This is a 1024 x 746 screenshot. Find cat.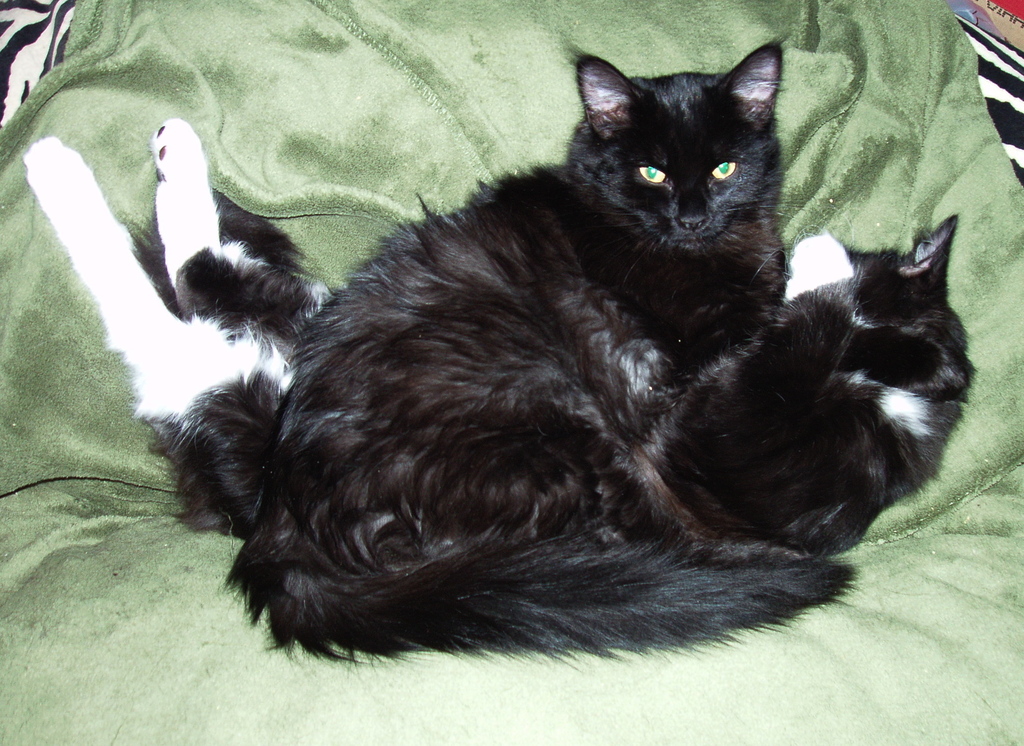
Bounding box: (20,100,956,640).
